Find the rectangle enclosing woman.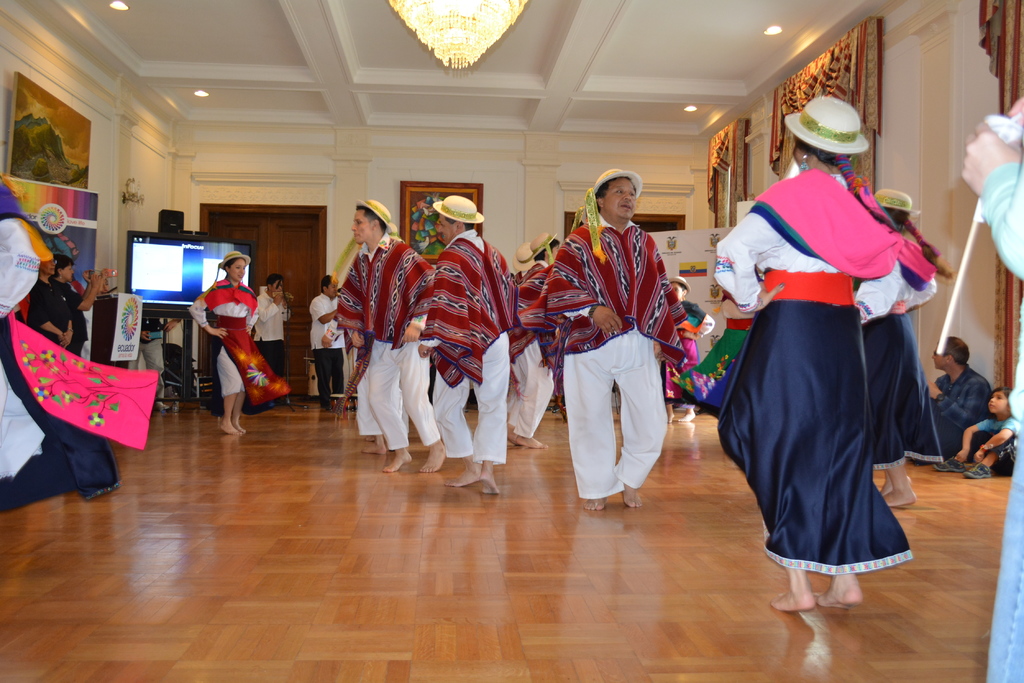
[x1=189, y1=249, x2=291, y2=435].
